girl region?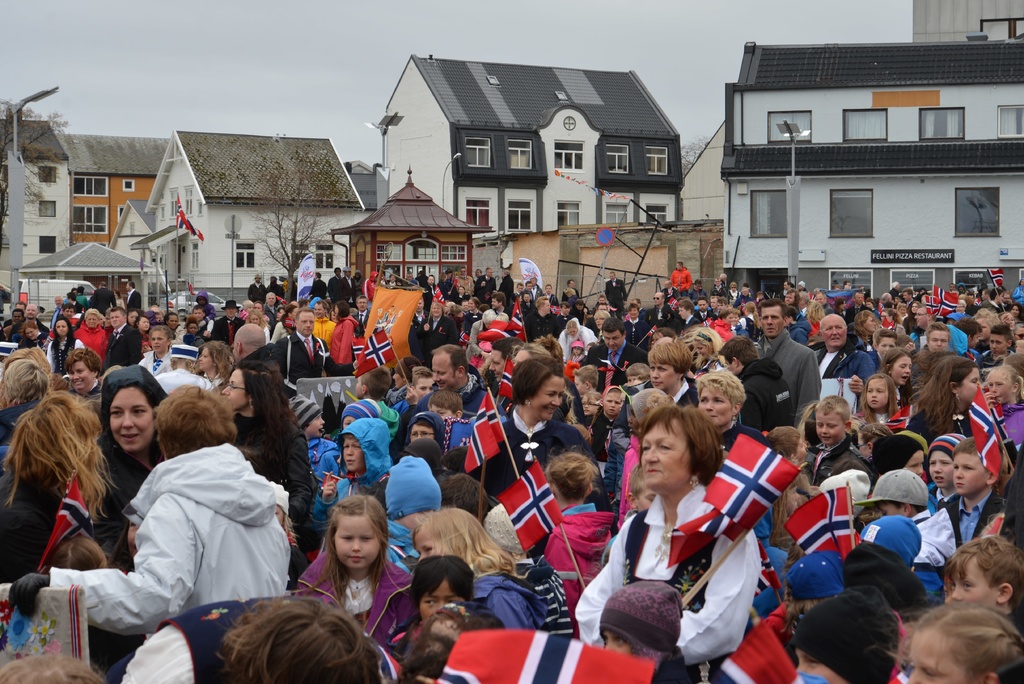
box(855, 371, 899, 428)
